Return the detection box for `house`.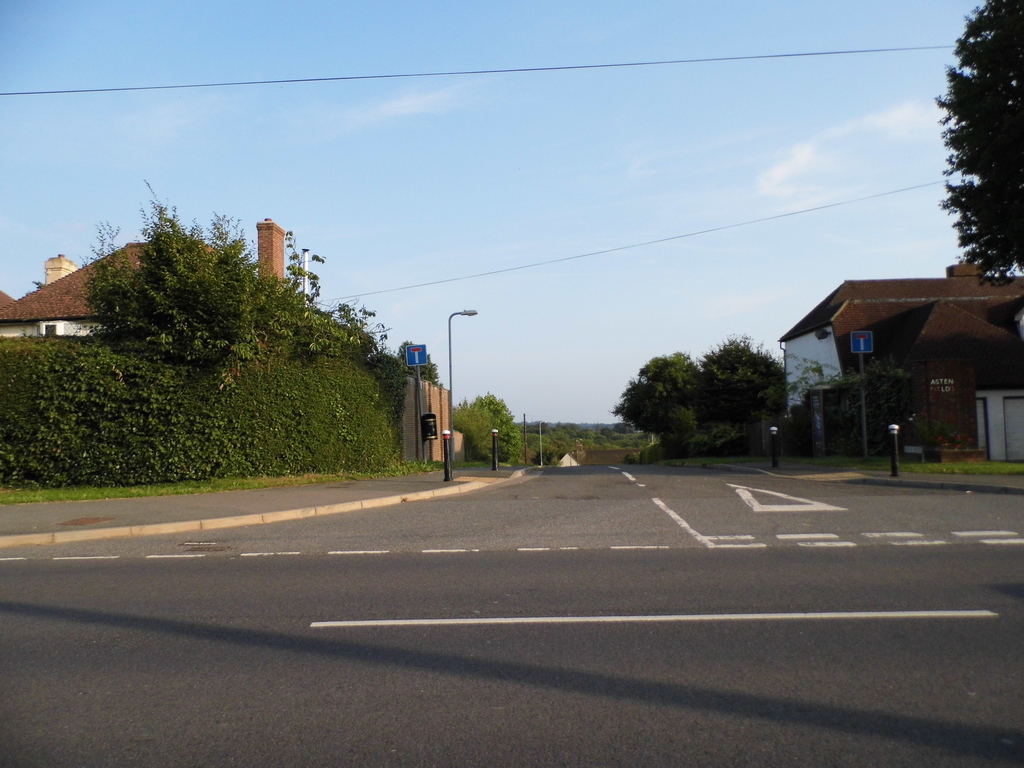
0:212:291:342.
